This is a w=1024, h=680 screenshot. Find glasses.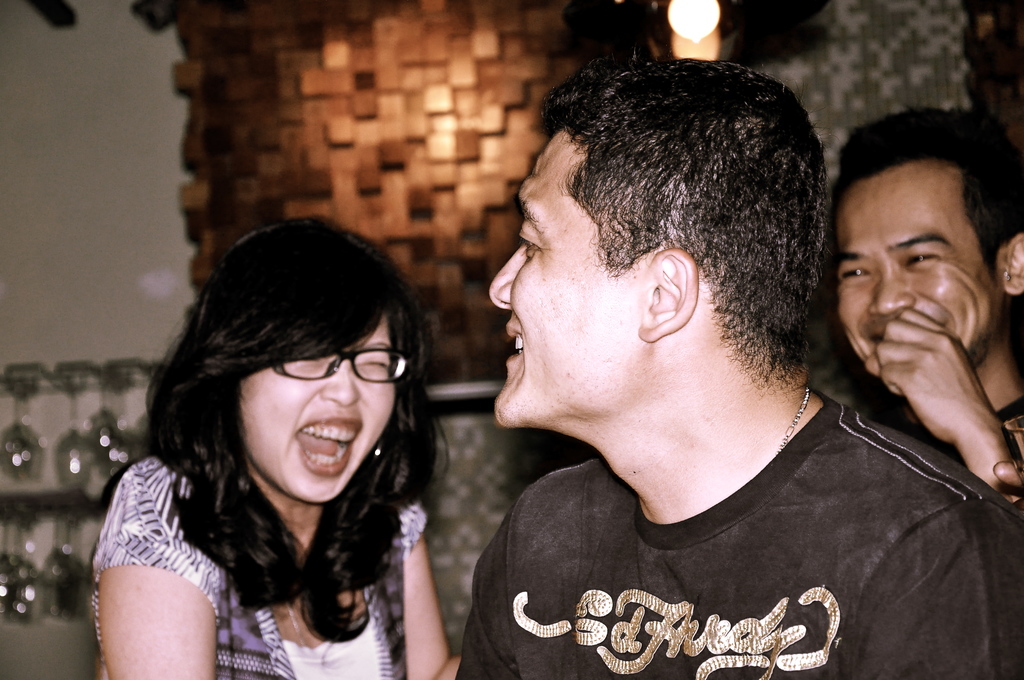
Bounding box: select_region(260, 339, 408, 391).
